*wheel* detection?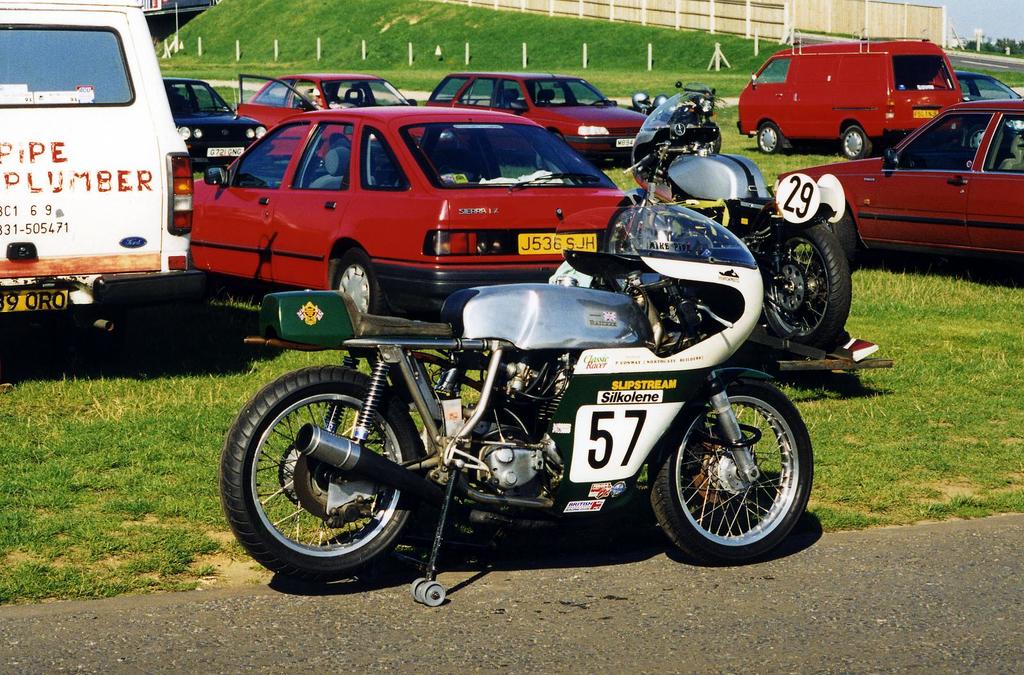
box=[836, 120, 872, 158]
